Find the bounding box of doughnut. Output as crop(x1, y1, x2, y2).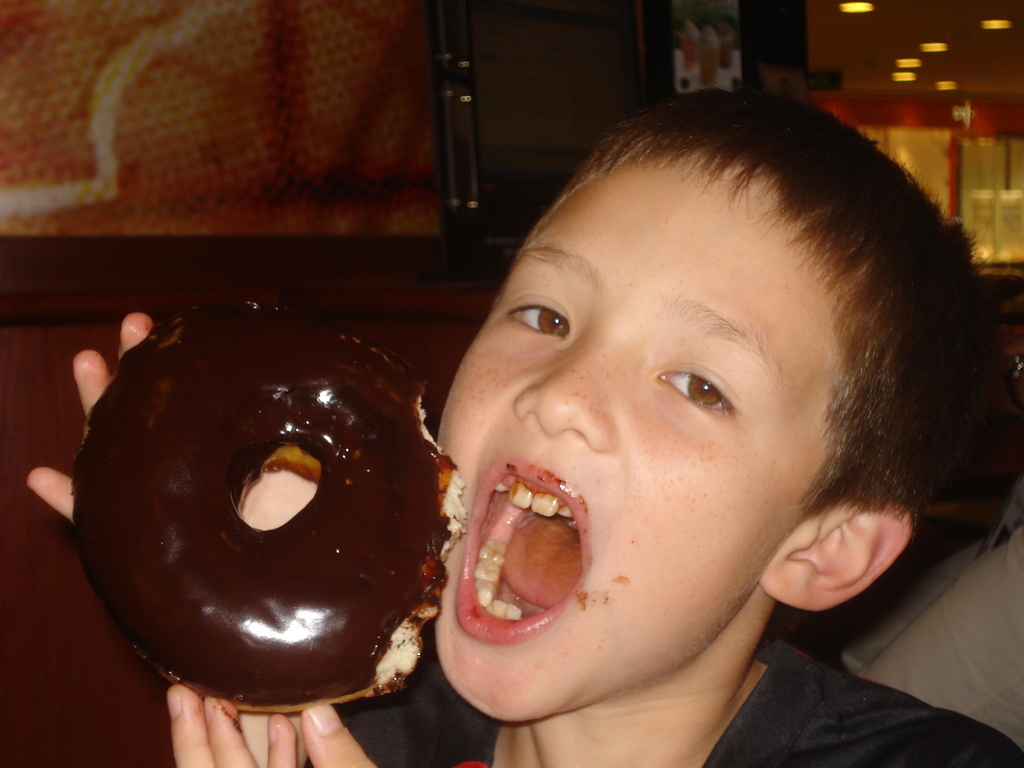
crop(70, 298, 468, 716).
